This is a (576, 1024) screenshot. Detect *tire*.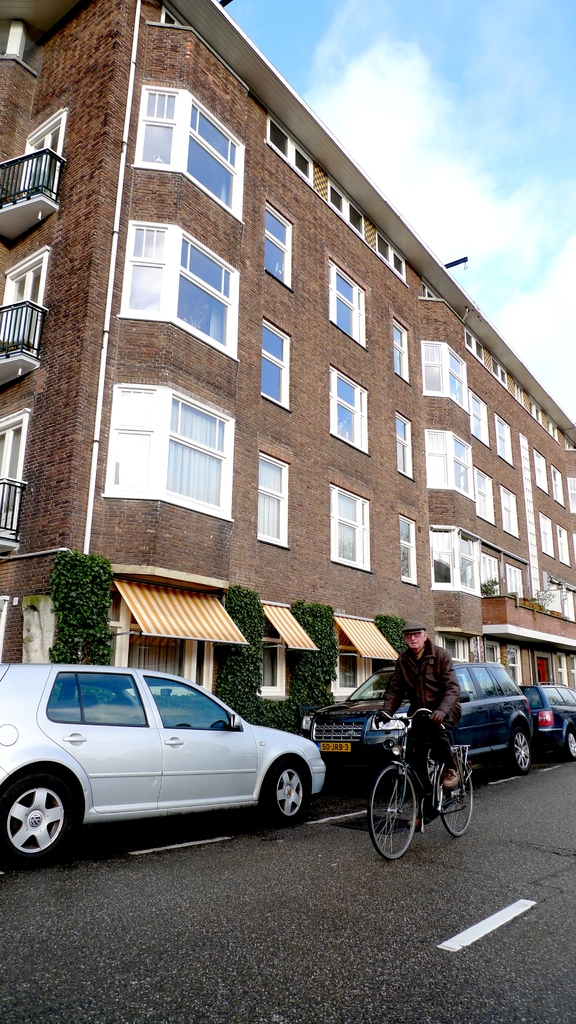
box=[422, 745, 445, 790].
